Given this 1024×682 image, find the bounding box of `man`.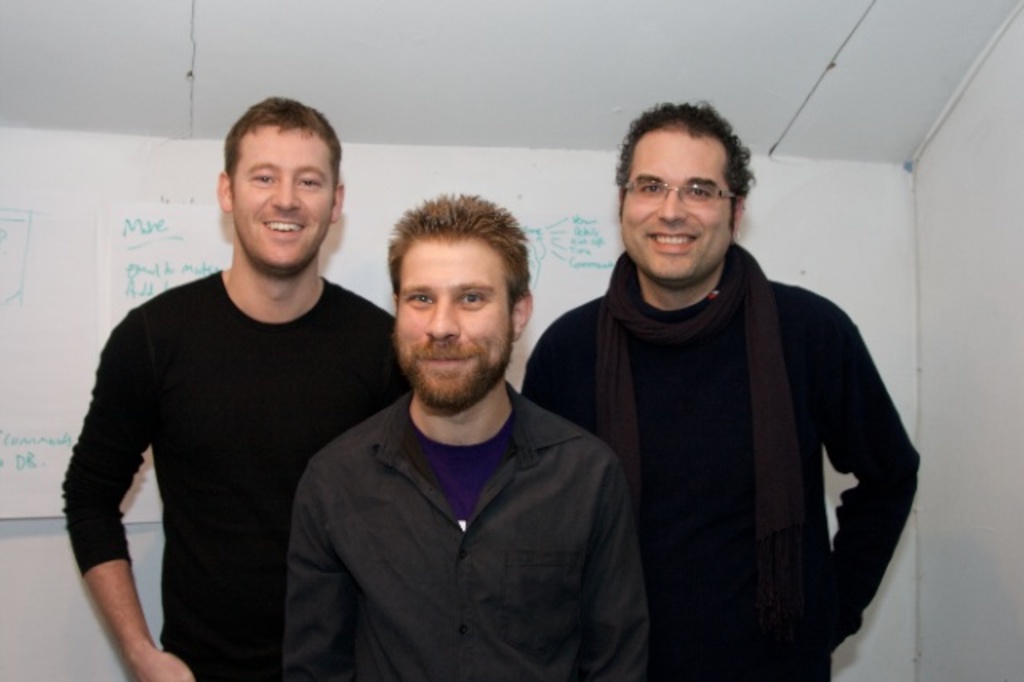
[259,158,662,677].
